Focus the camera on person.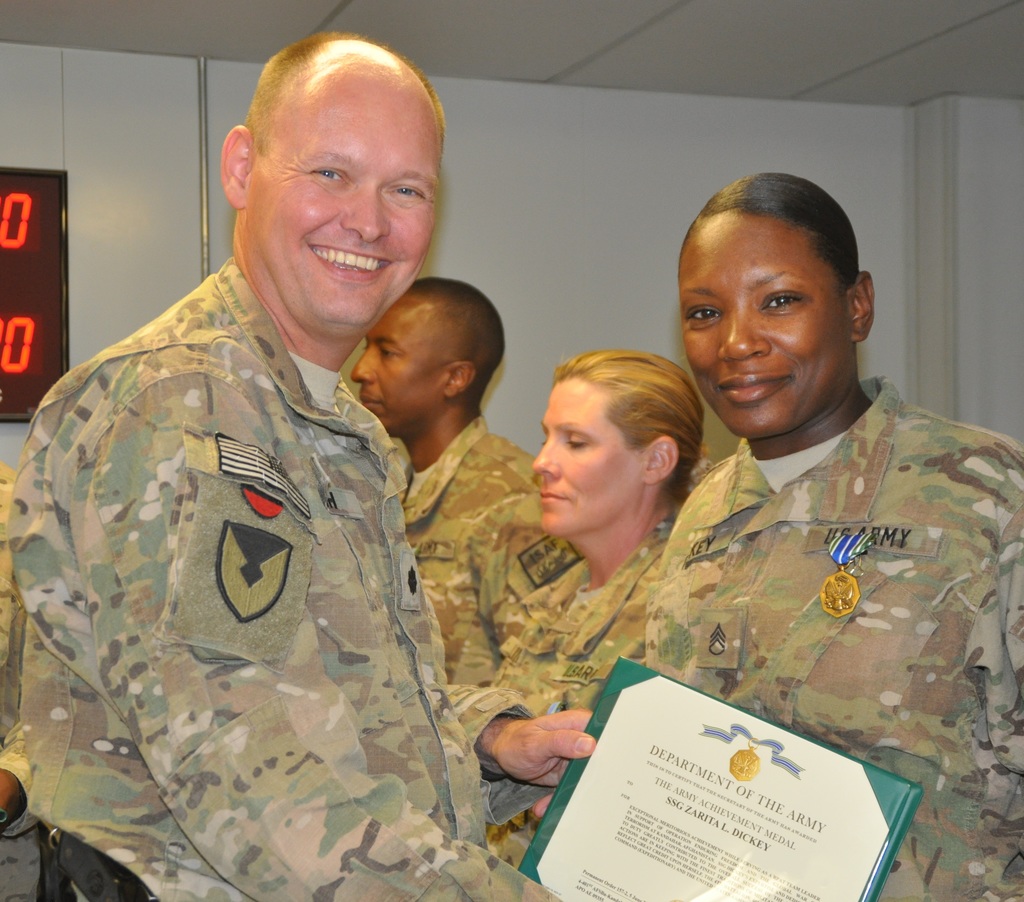
Focus region: 335,281,587,699.
